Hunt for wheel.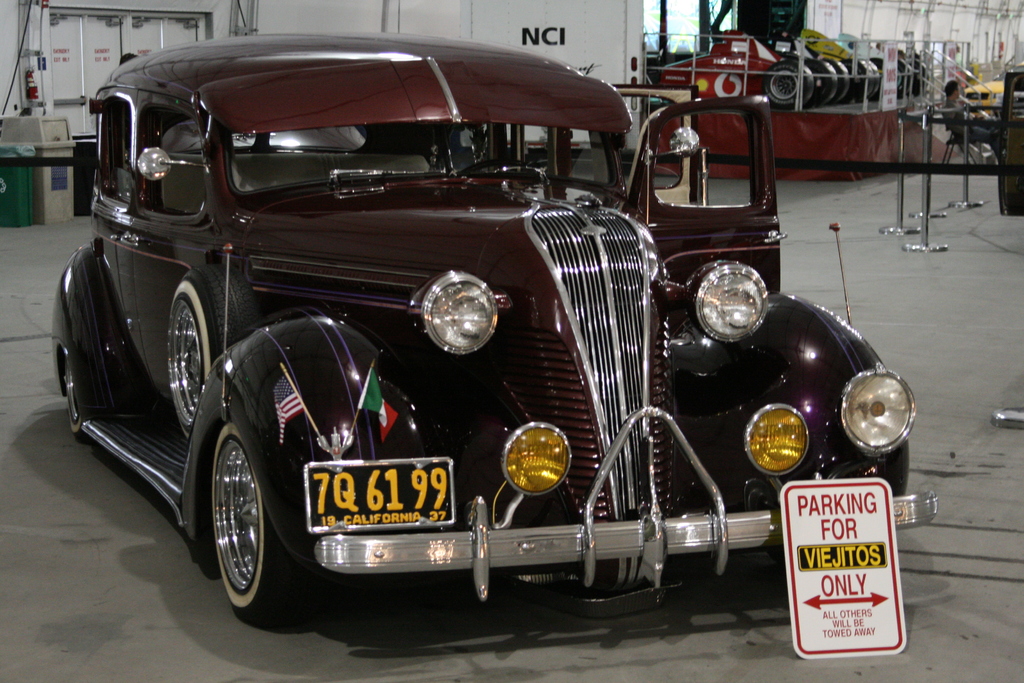
Hunted down at bbox=(896, 58, 909, 99).
